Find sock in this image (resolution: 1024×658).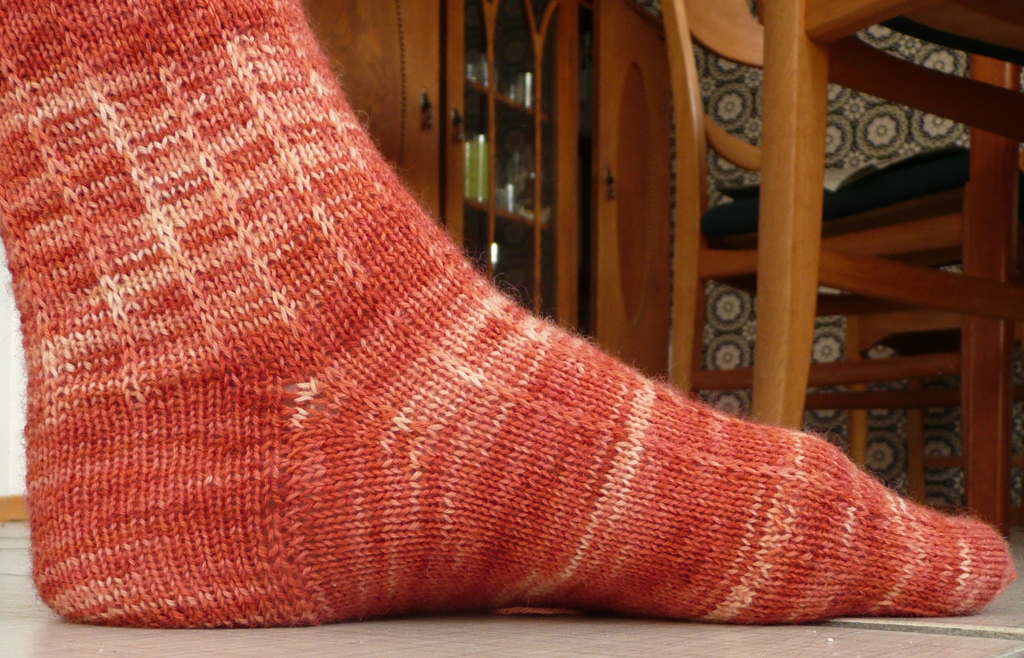
pyautogui.locateOnScreen(0, 0, 1017, 624).
